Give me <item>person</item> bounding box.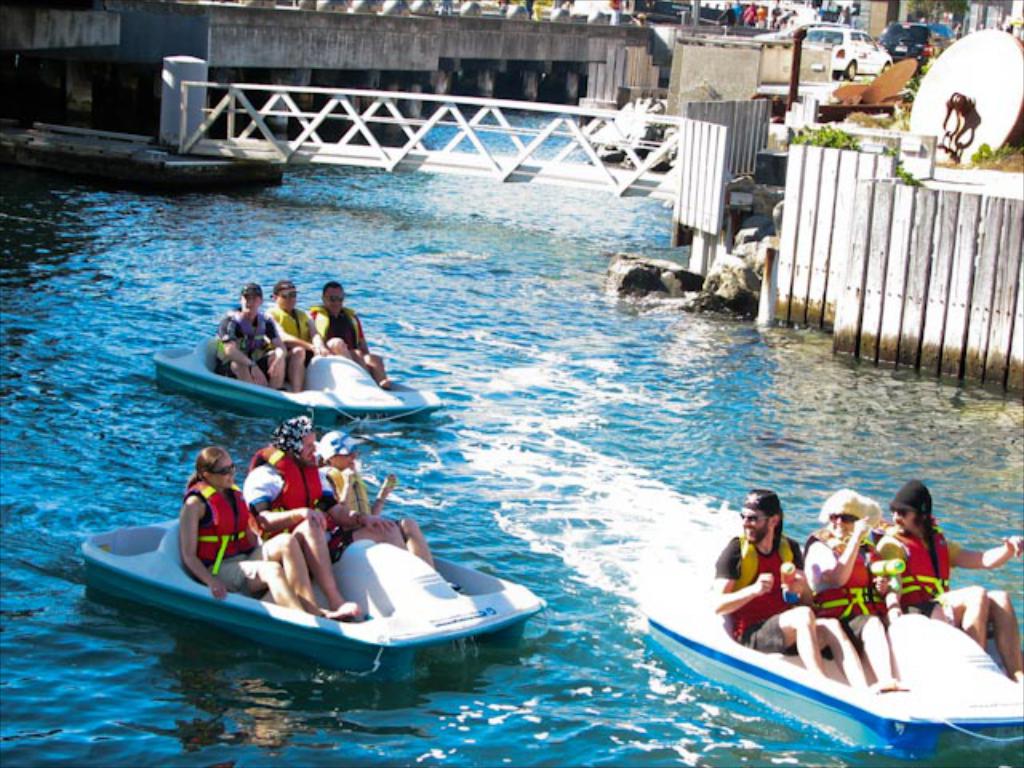
{"left": 798, "top": 486, "right": 938, "bottom": 696}.
